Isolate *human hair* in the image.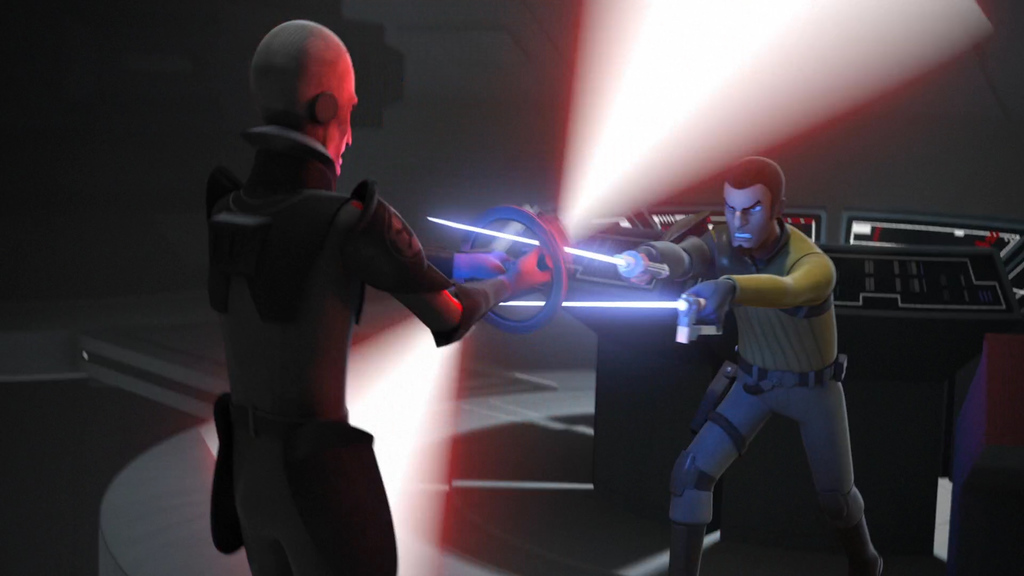
Isolated region: x1=716, y1=155, x2=790, y2=221.
